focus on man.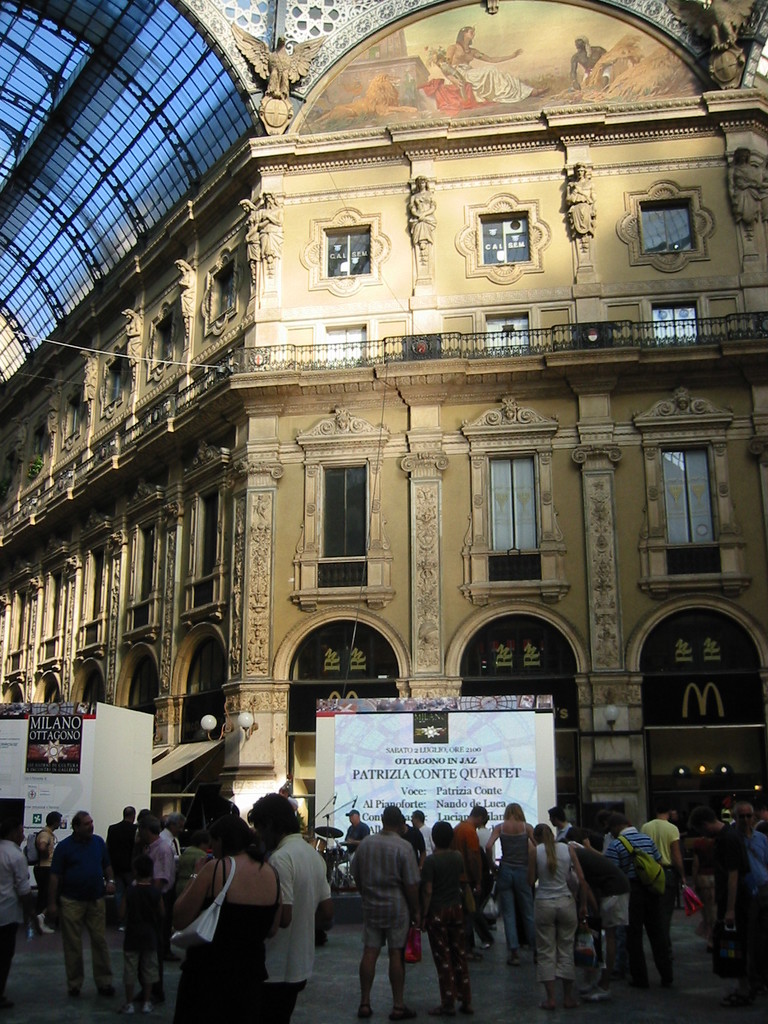
Focused at (337, 813, 429, 999).
